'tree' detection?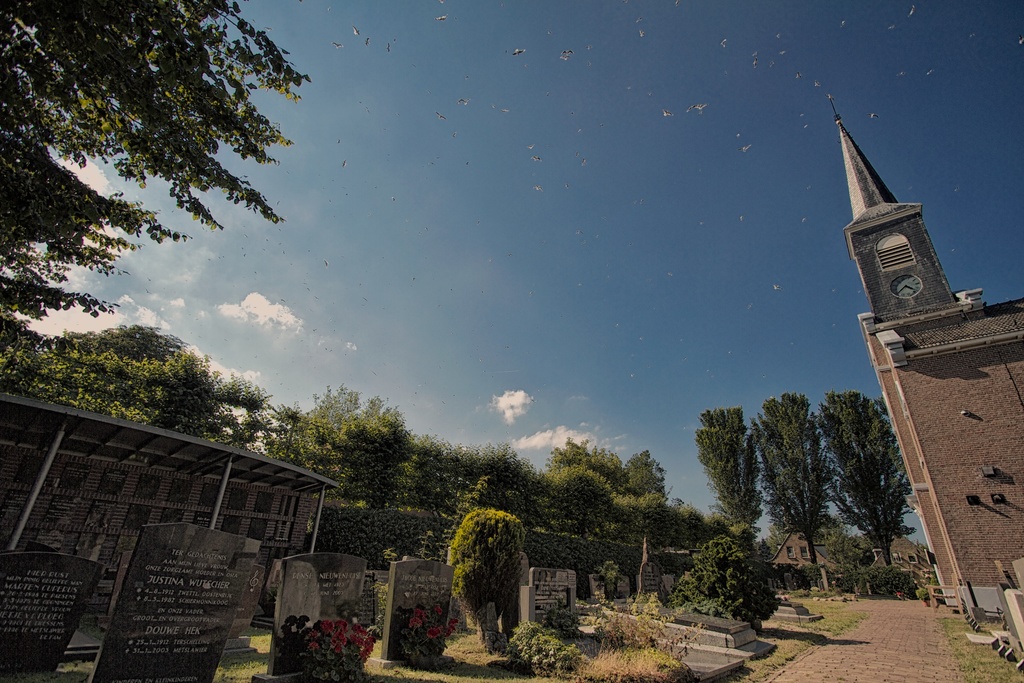
26,13,319,405
